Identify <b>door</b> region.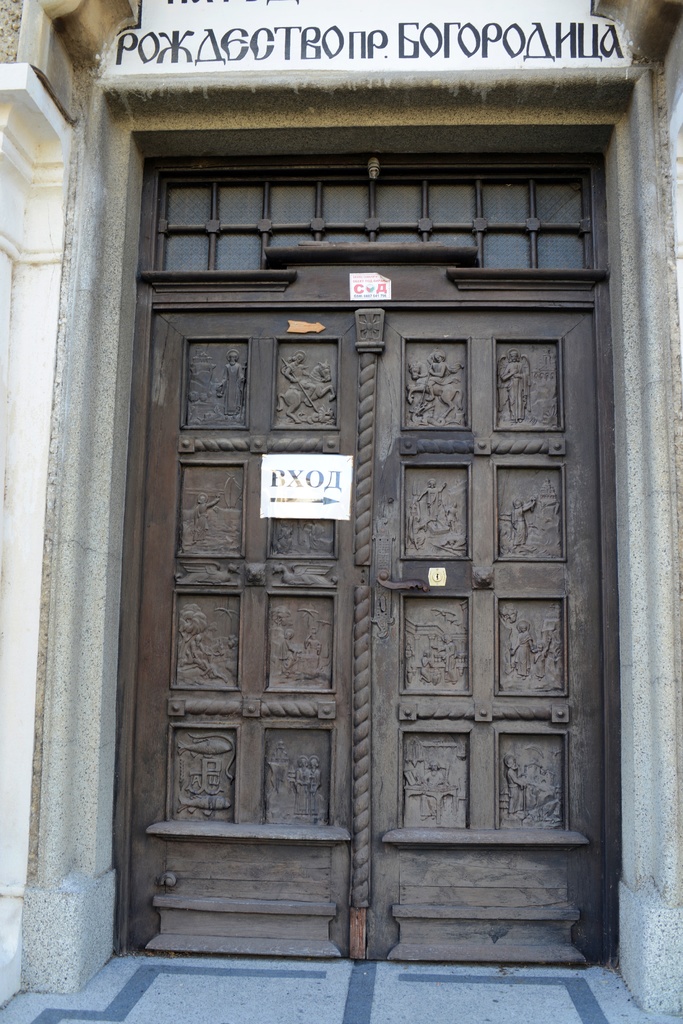
Region: 131, 232, 624, 962.
